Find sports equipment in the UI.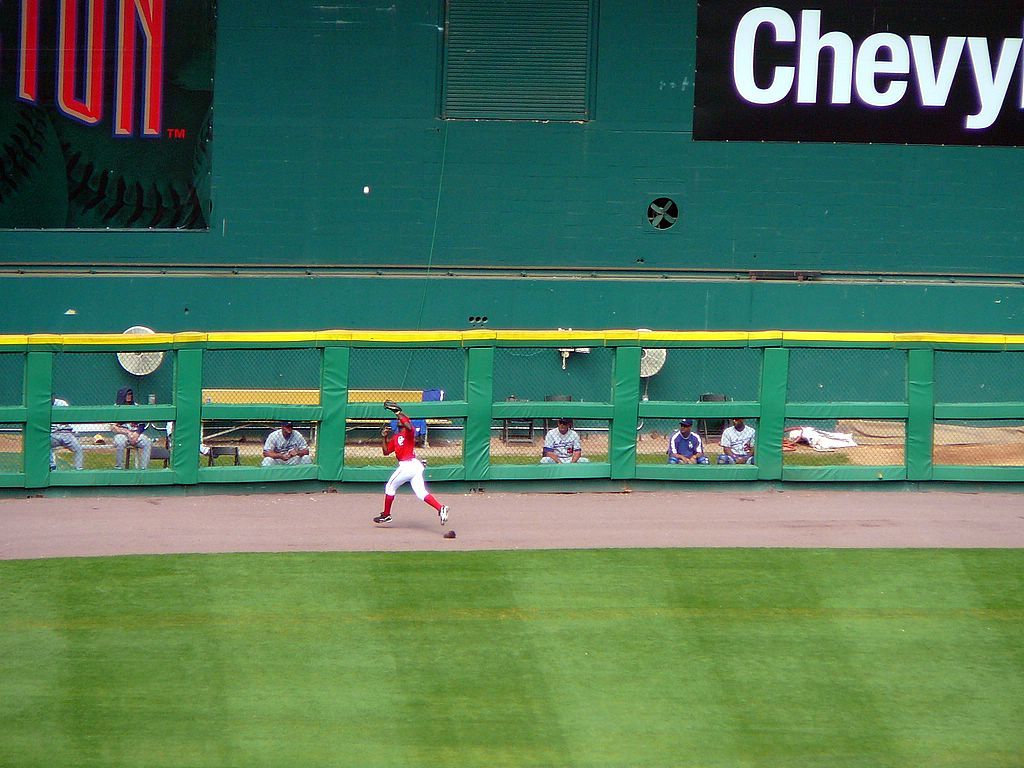
UI element at {"left": 384, "top": 396, "right": 402, "bottom": 417}.
